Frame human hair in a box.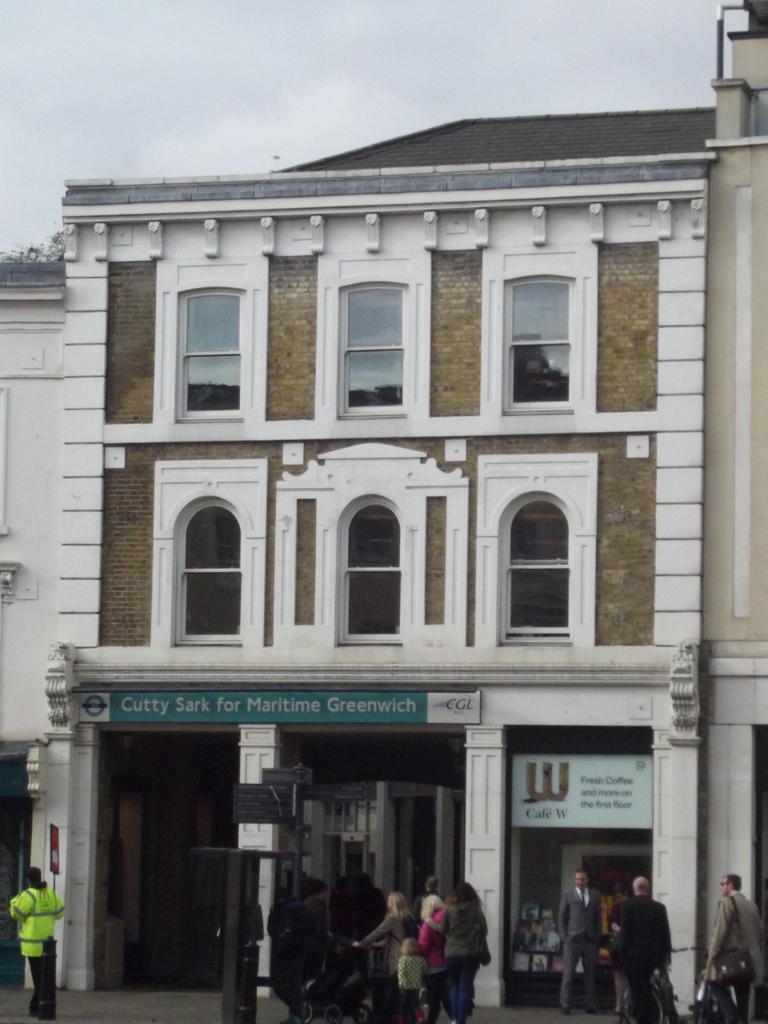
449,877,480,897.
